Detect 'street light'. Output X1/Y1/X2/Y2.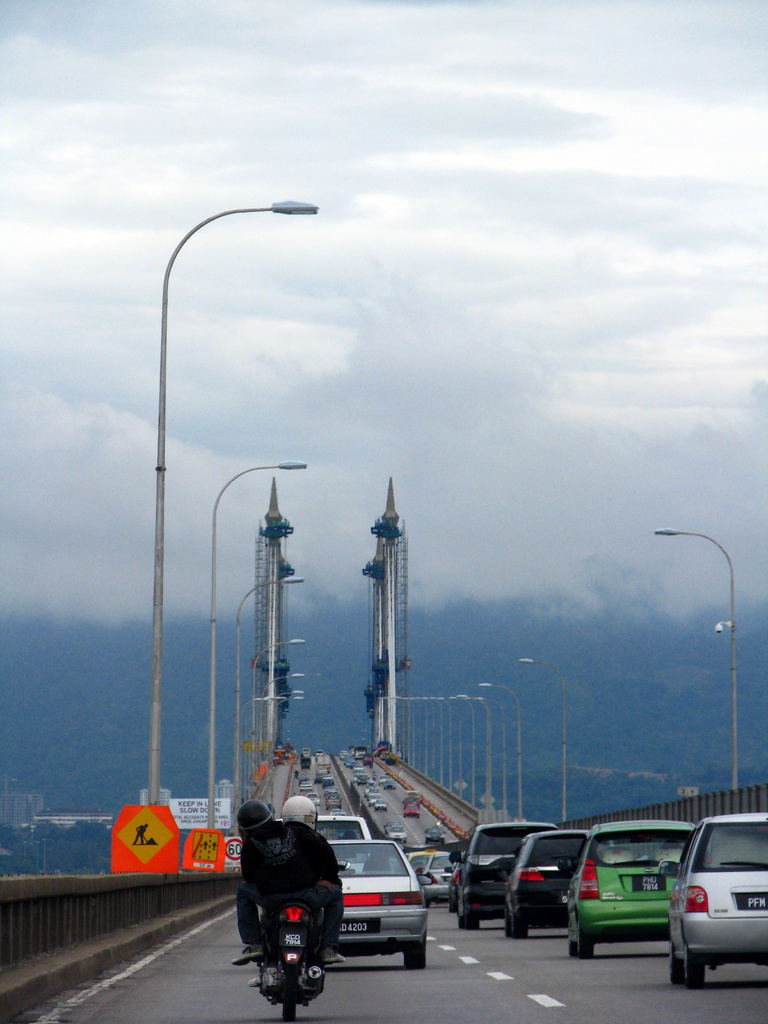
456/694/497/820.
